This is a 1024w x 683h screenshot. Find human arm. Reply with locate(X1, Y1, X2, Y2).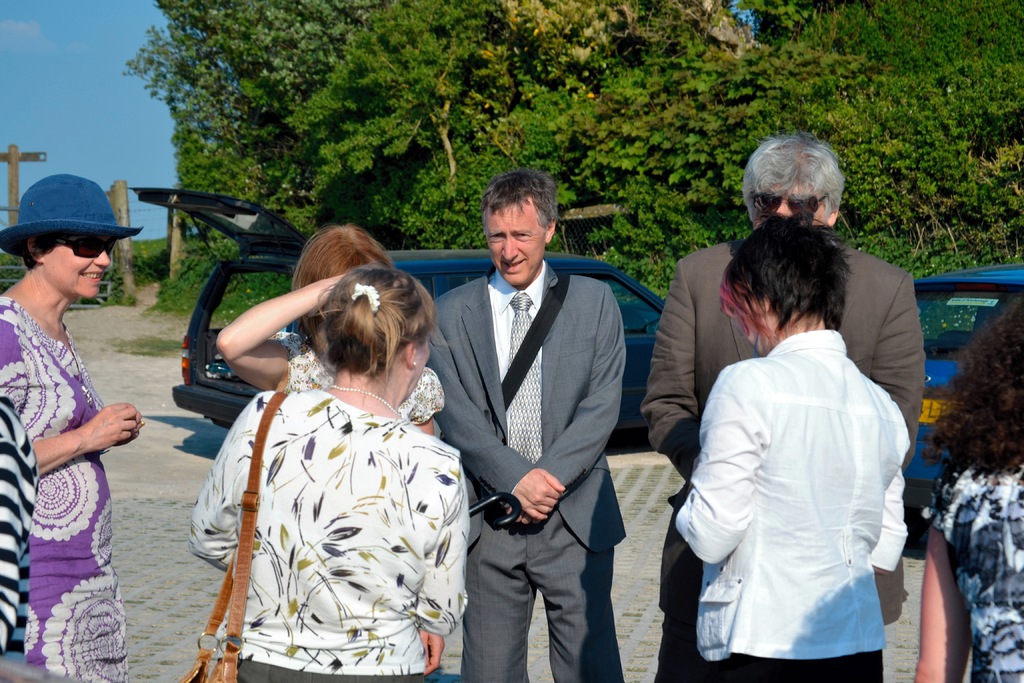
locate(424, 304, 569, 525).
